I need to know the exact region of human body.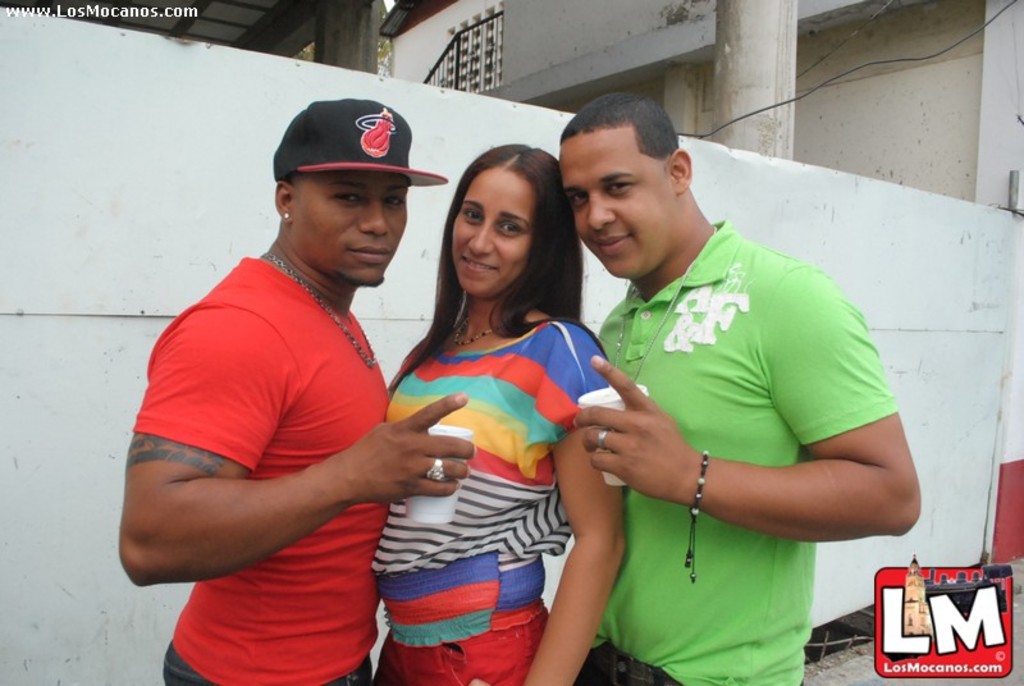
Region: 367 138 613 685.
